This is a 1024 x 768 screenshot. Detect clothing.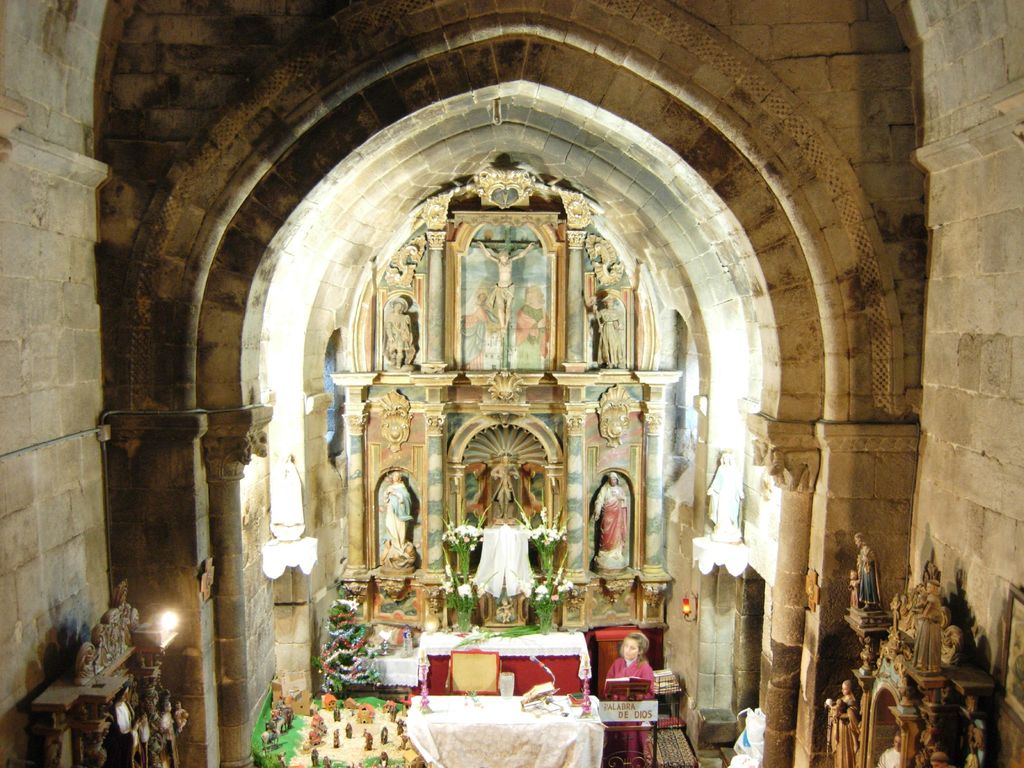
bbox=[493, 278, 515, 310].
